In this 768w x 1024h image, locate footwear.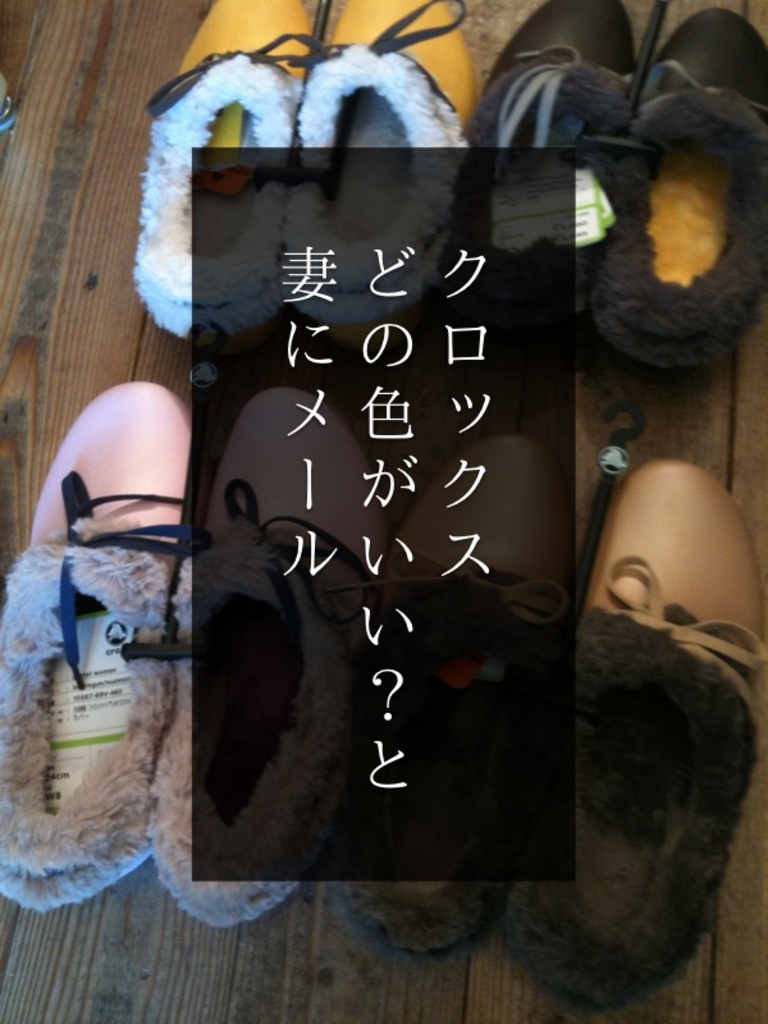
Bounding box: [left=128, top=0, right=328, bottom=358].
